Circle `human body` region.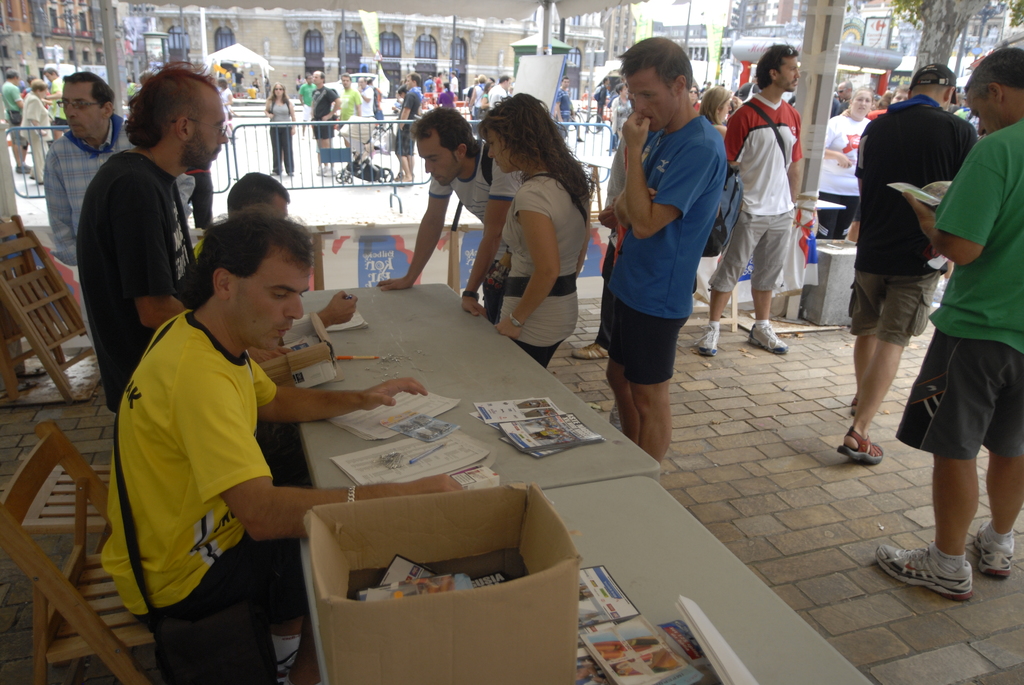
Region: crop(97, 306, 473, 684).
